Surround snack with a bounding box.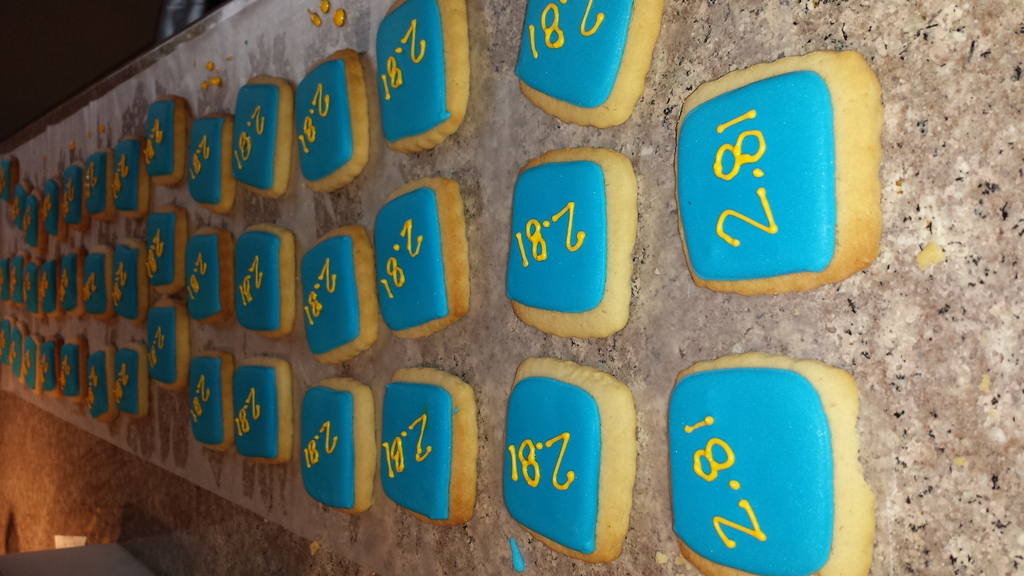
box(380, 368, 477, 529).
